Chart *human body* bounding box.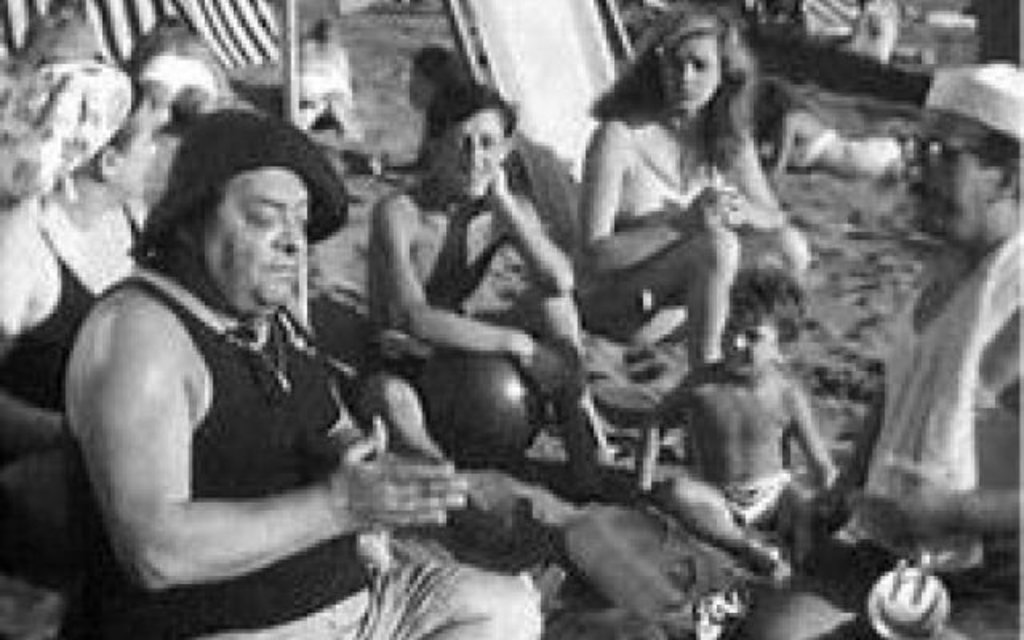
Charted: rect(344, 66, 602, 464).
